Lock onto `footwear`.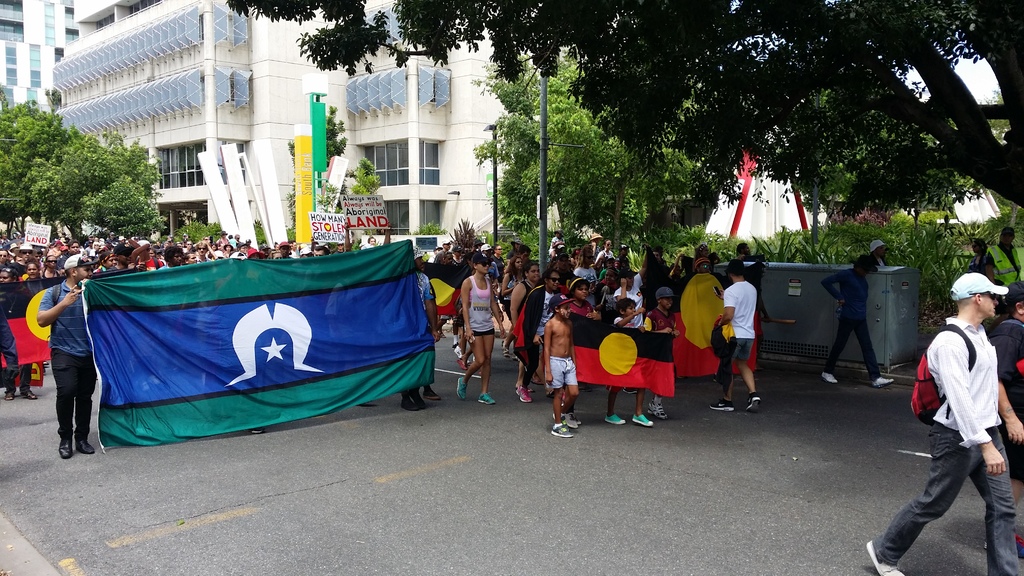
Locked: <box>517,390,531,403</box>.
